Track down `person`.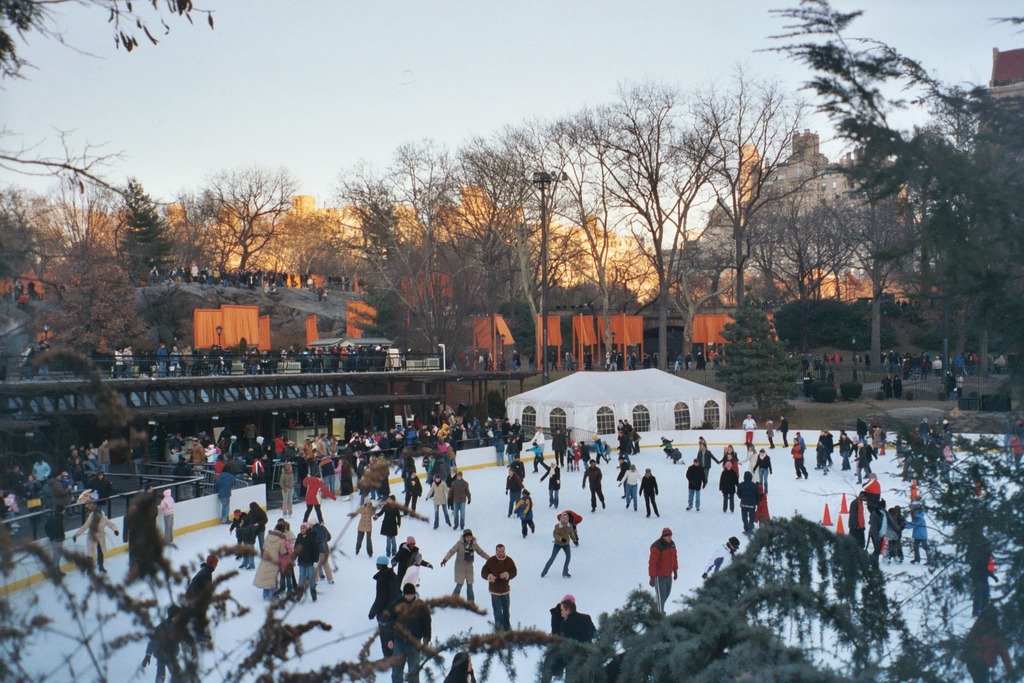
Tracked to l=371, t=550, r=388, b=657.
